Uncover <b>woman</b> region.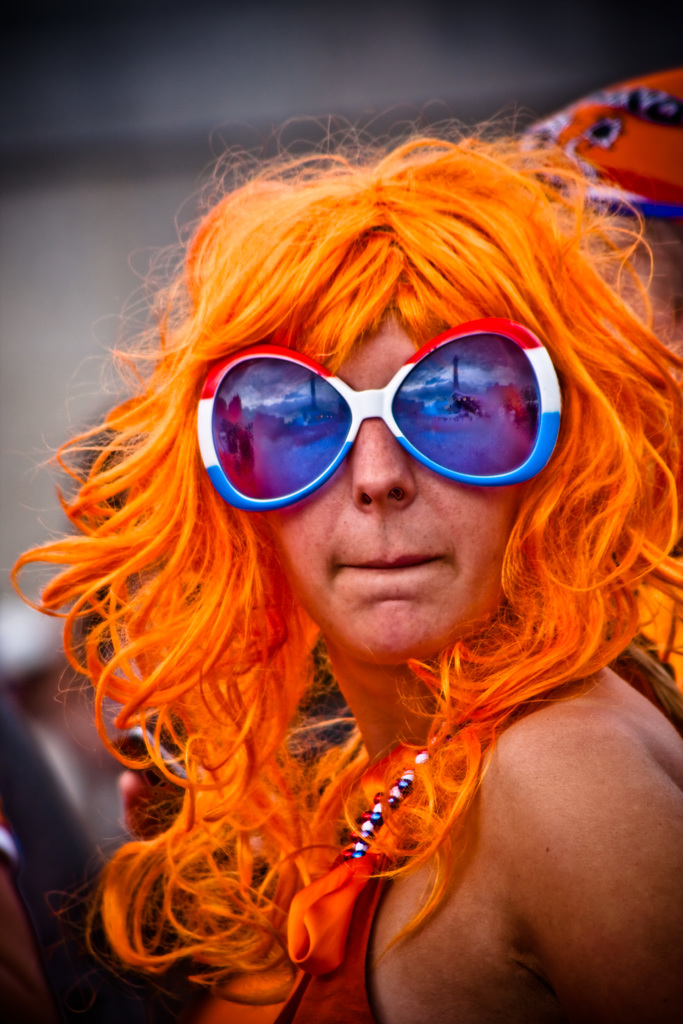
Uncovered: bbox(9, 103, 682, 1023).
